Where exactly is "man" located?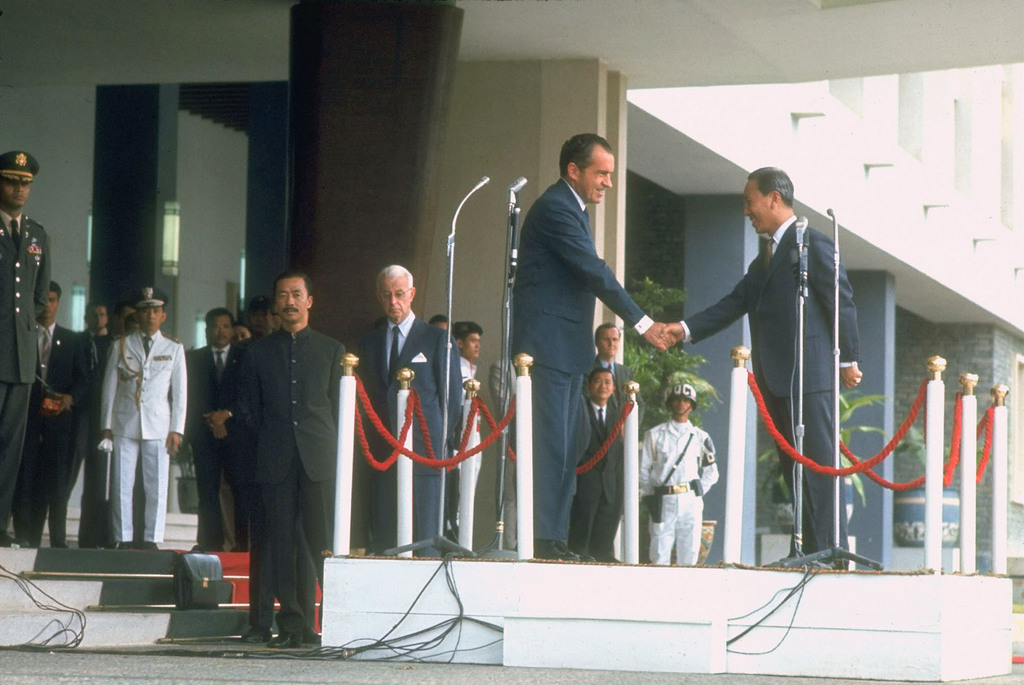
Its bounding box is (left=433, top=312, right=452, bottom=329).
